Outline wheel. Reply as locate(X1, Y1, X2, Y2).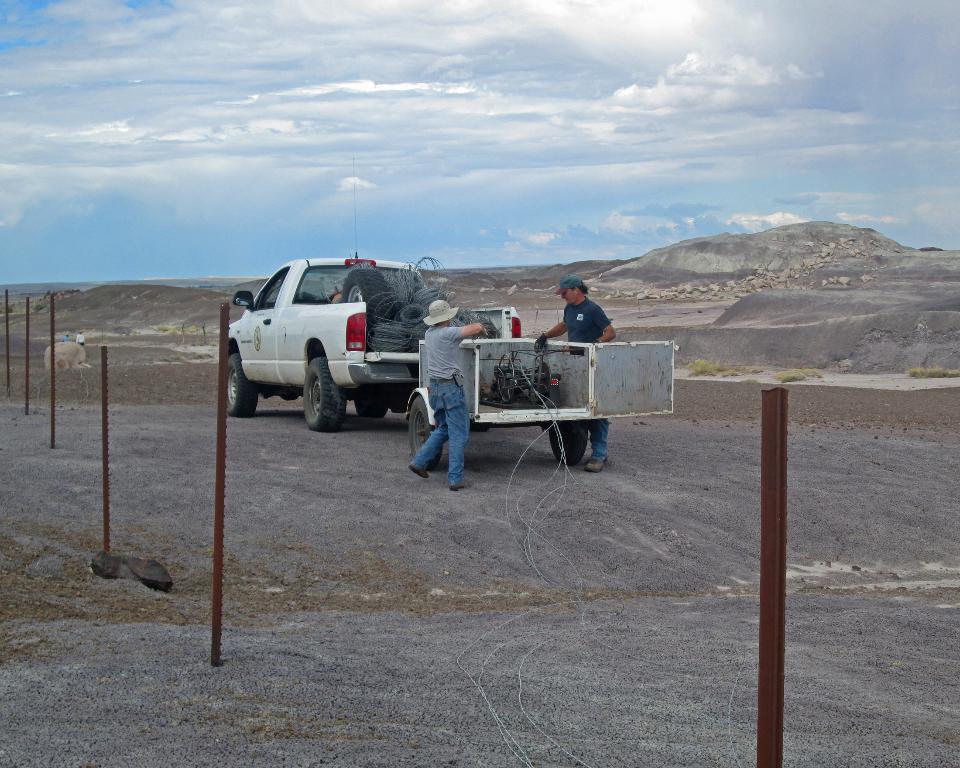
locate(406, 395, 430, 457).
